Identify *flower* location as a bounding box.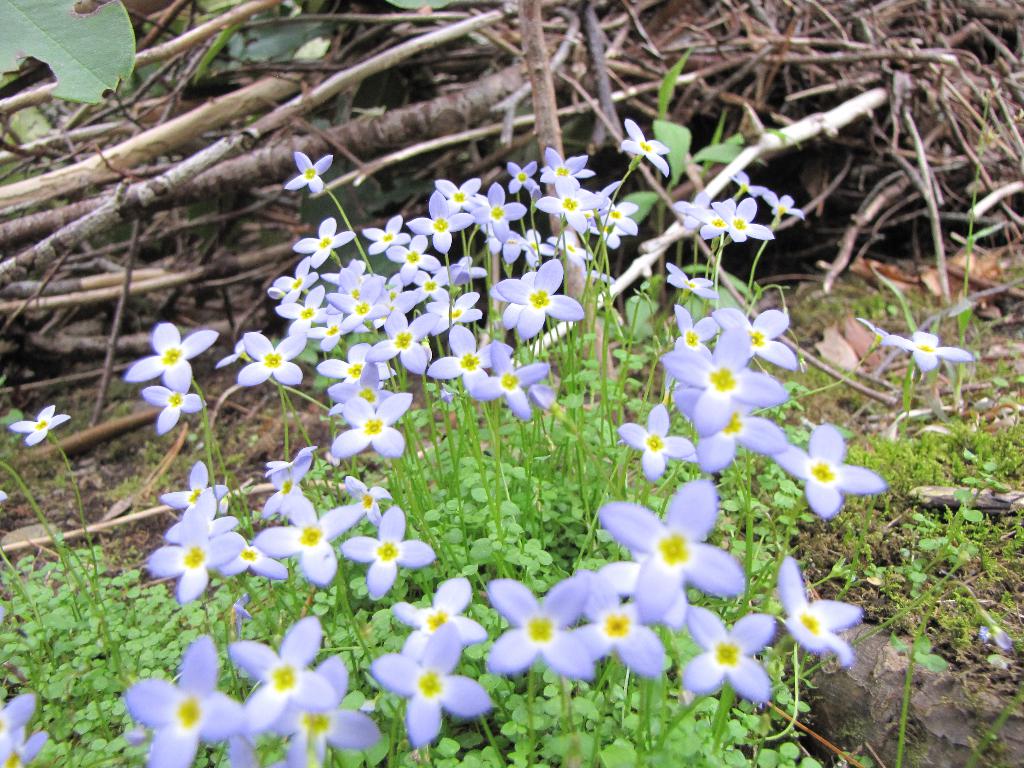
<bbox>858, 316, 905, 352</bbox>.
